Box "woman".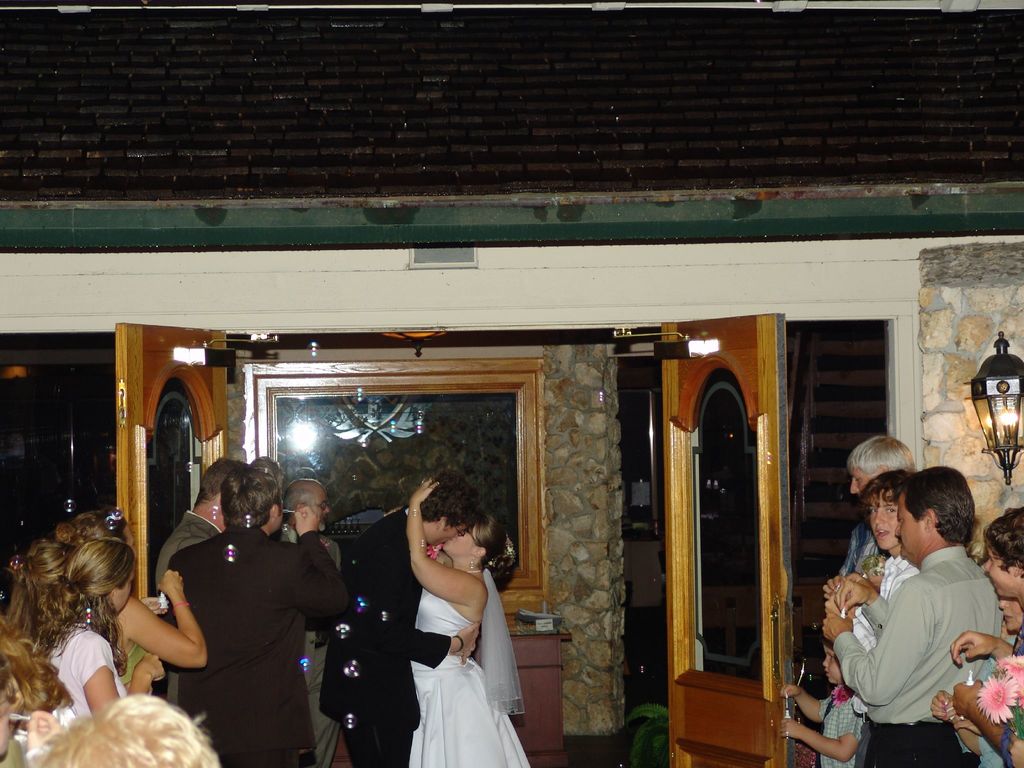
box(2, 540, 70, 643).
